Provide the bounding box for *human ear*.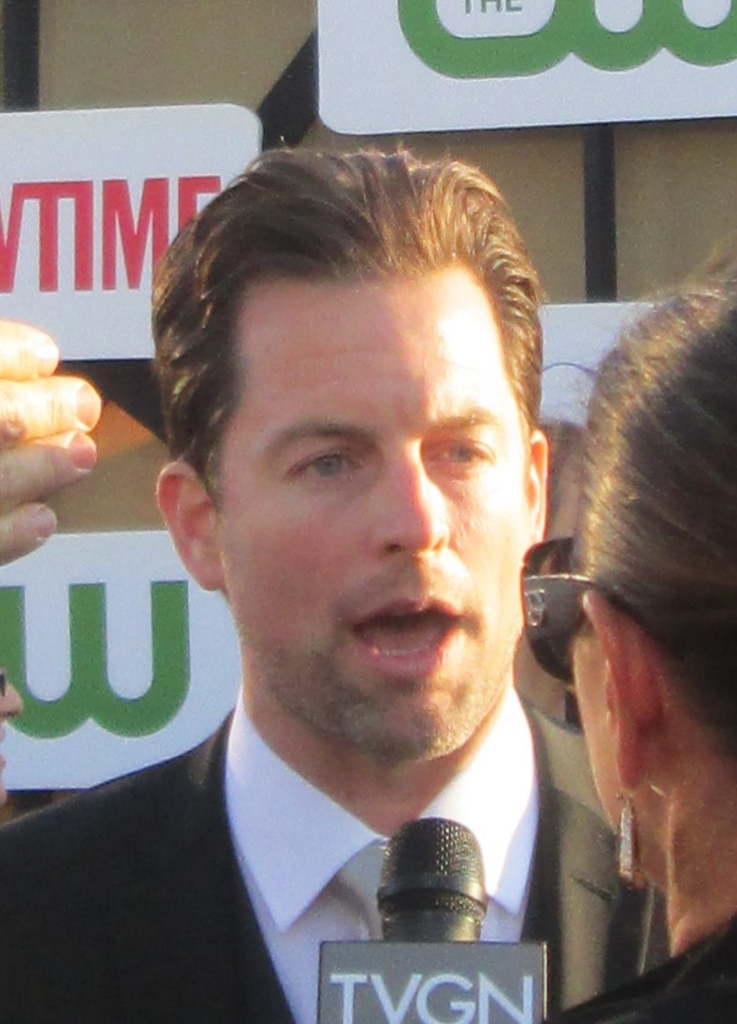
x1=157, y1=460, x2=223, y2=590.
